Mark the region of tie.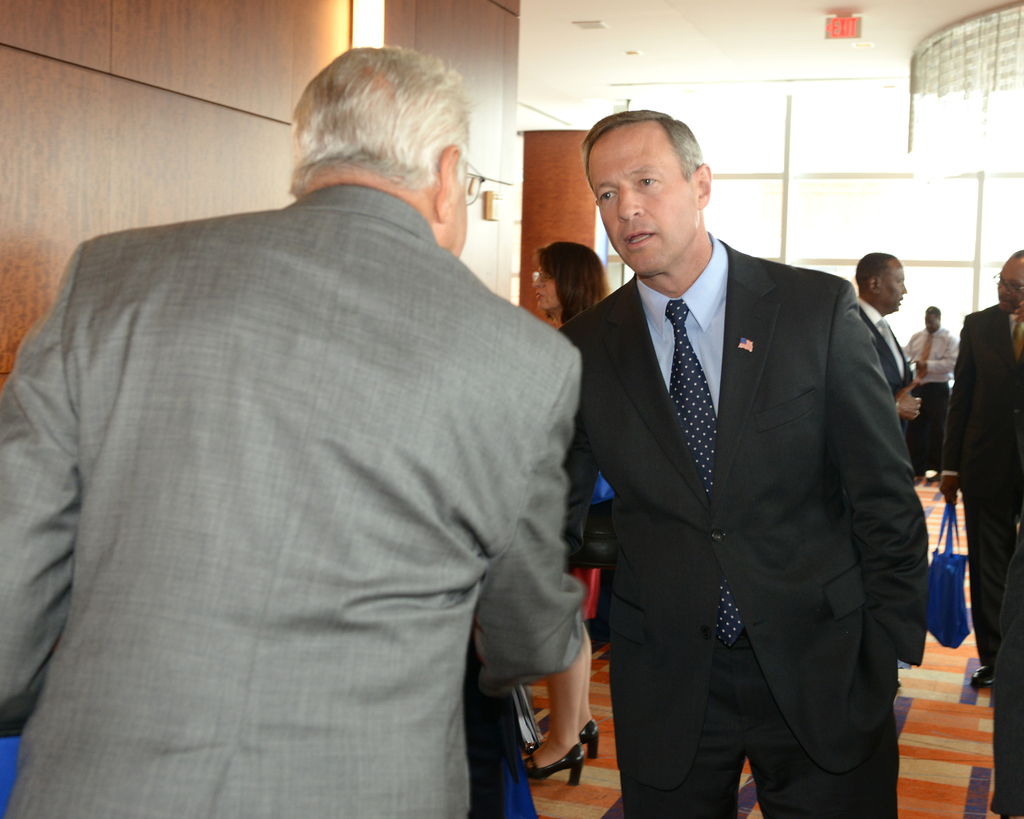
Region: (left=666, top=299, right=745, bottom=649).
